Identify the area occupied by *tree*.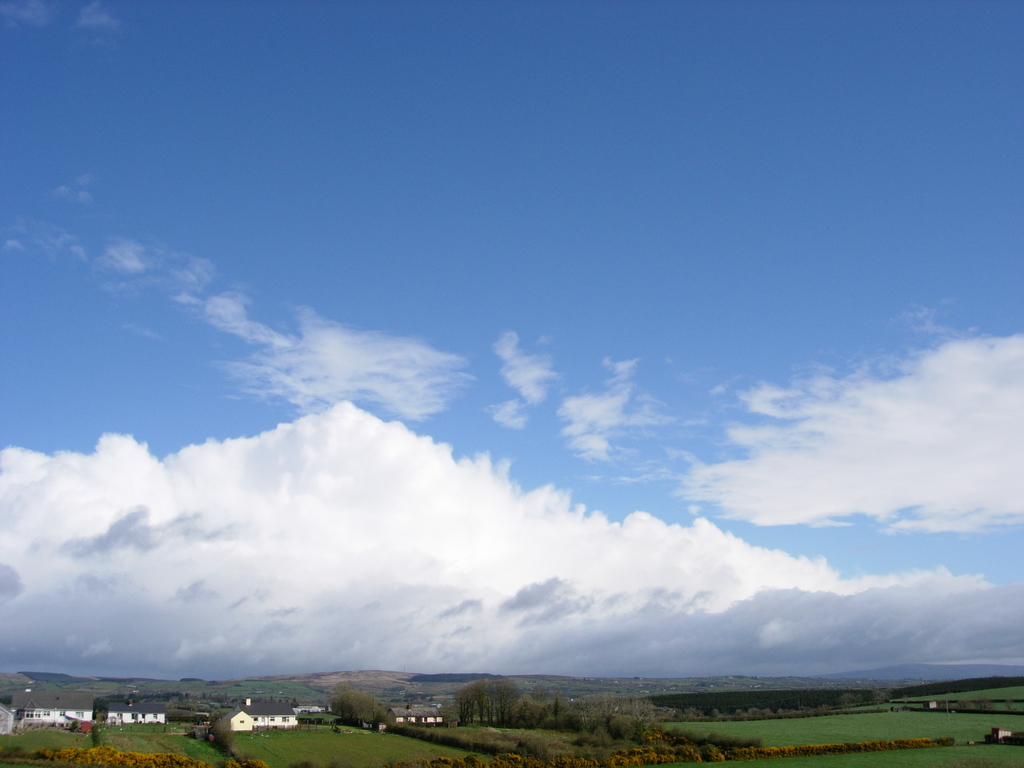
Area: box(972, 691, 997, 712).
